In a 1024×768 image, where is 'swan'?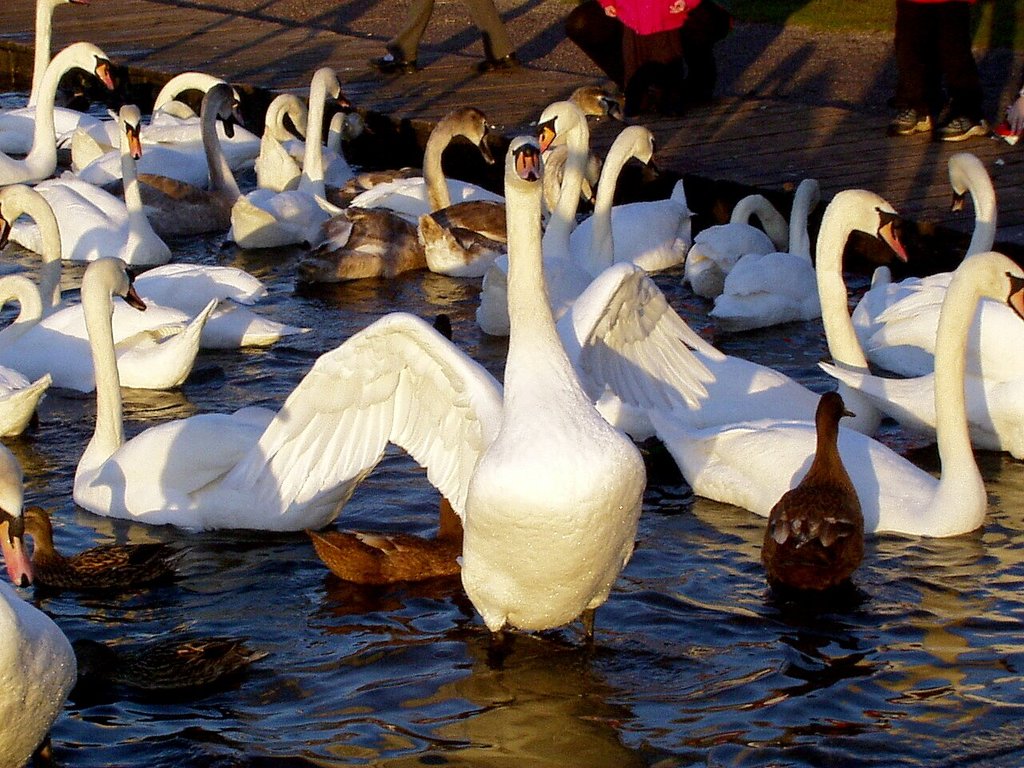
0:566:82:767.
